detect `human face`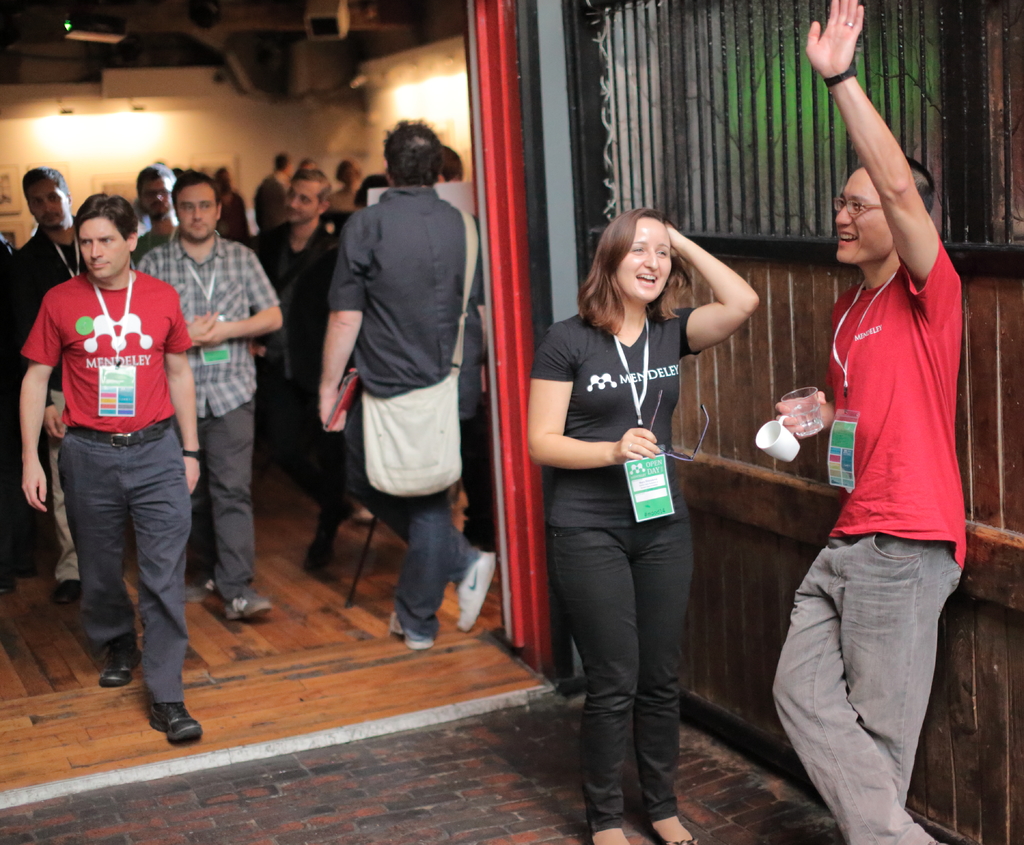
left=28, top=179, right=68, bottom=227
